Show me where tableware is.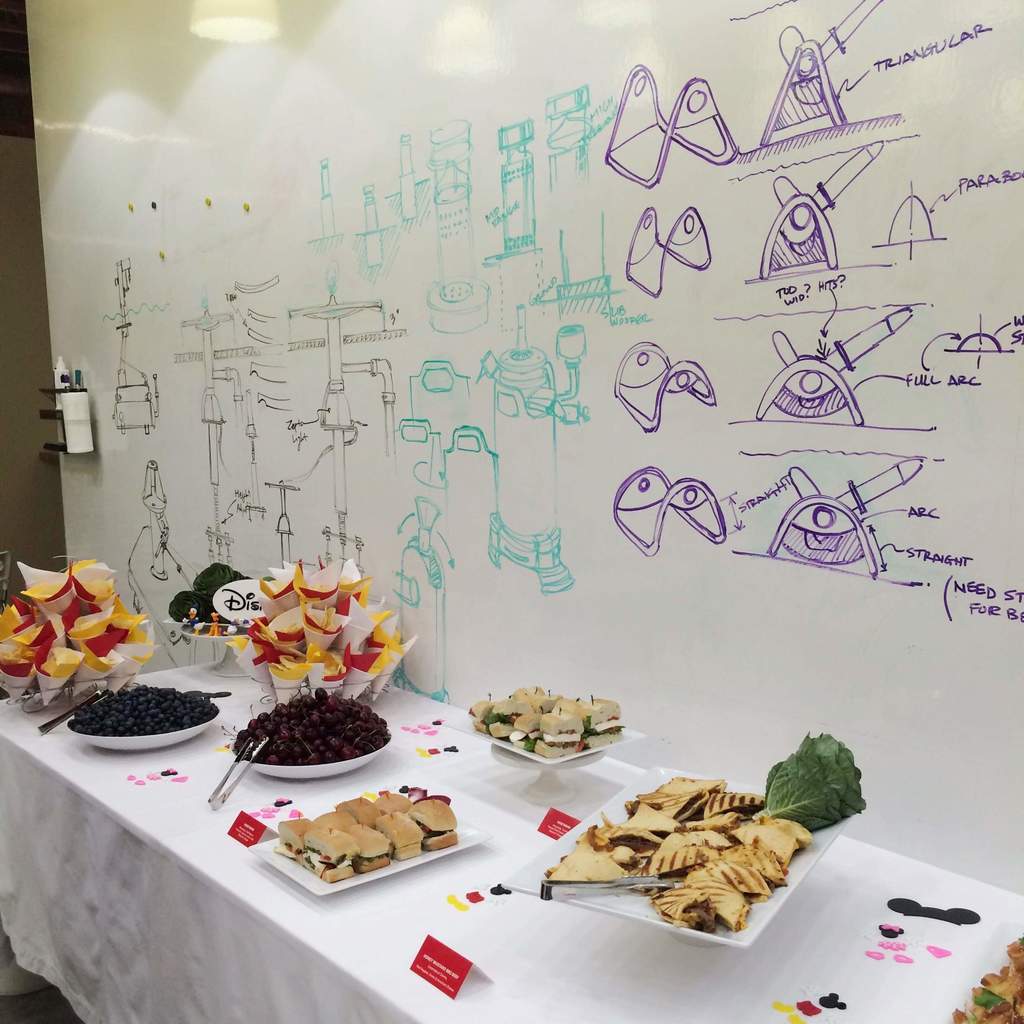
tableware is at crop(248, 800, 492, 892).
